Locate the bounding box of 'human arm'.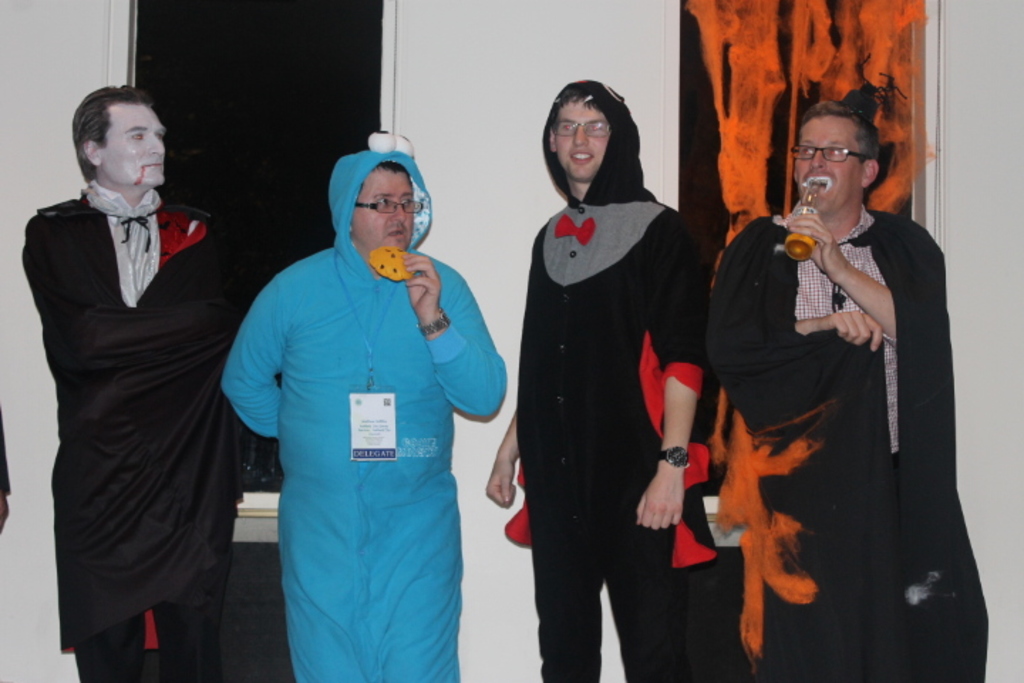
Bounding box: crop(219, 243, 334, 458).
